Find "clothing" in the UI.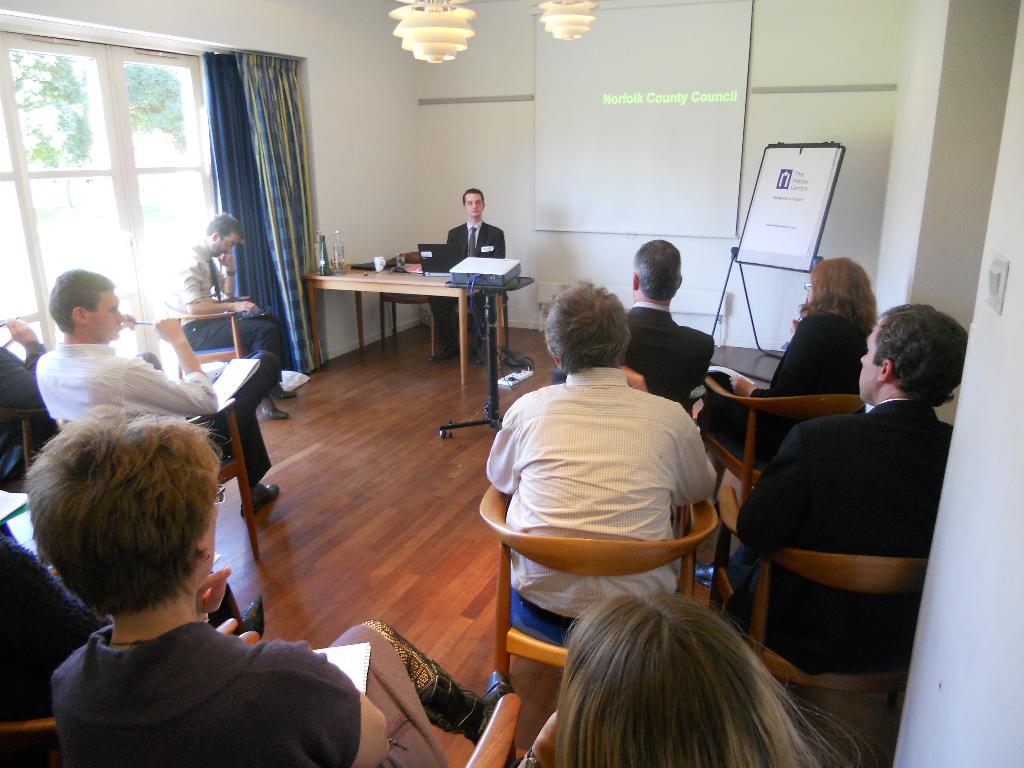
UI element at <bbox>180, 236, 282, 369</bbox>.
